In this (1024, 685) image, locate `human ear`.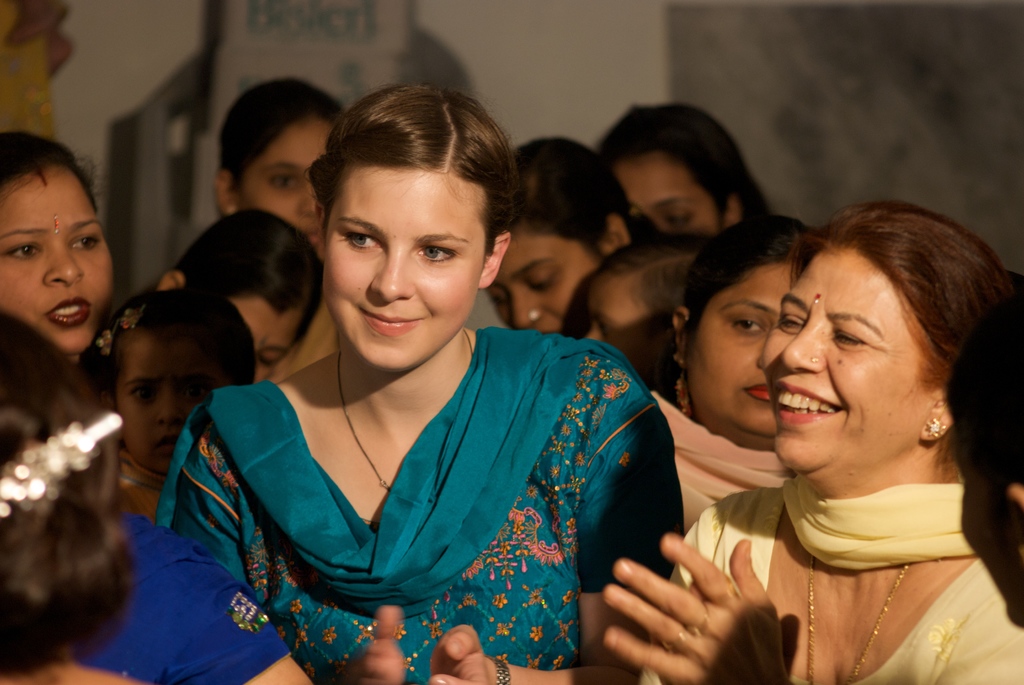
Bounding box: (left=157, top=266, right=185, bottom=292).
